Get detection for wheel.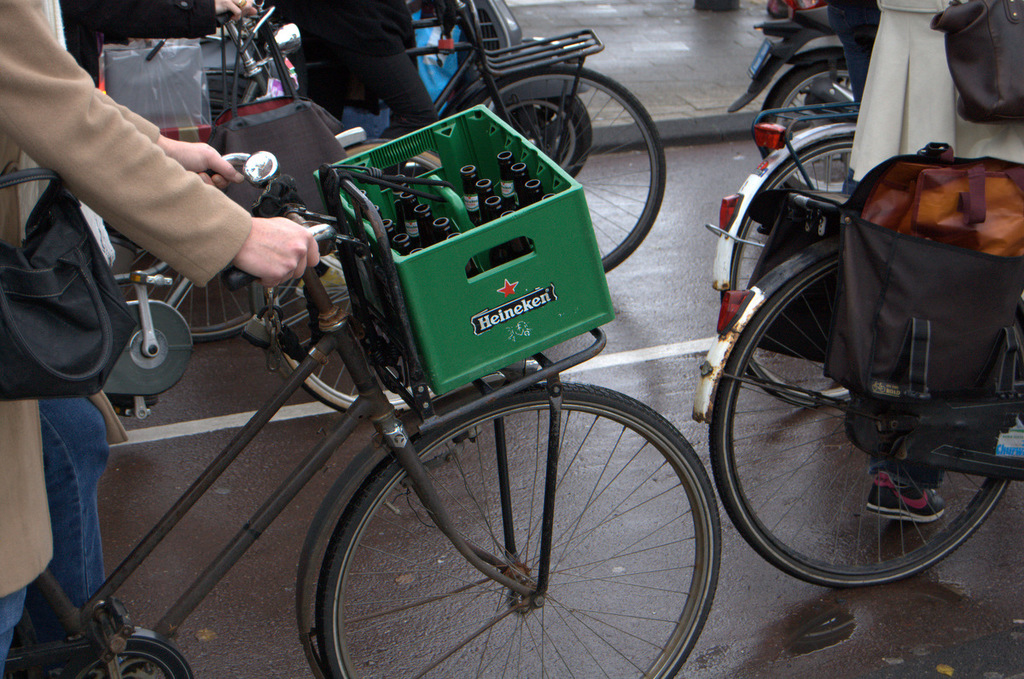
Detection: bbox=[208, 90, 252, 126].
